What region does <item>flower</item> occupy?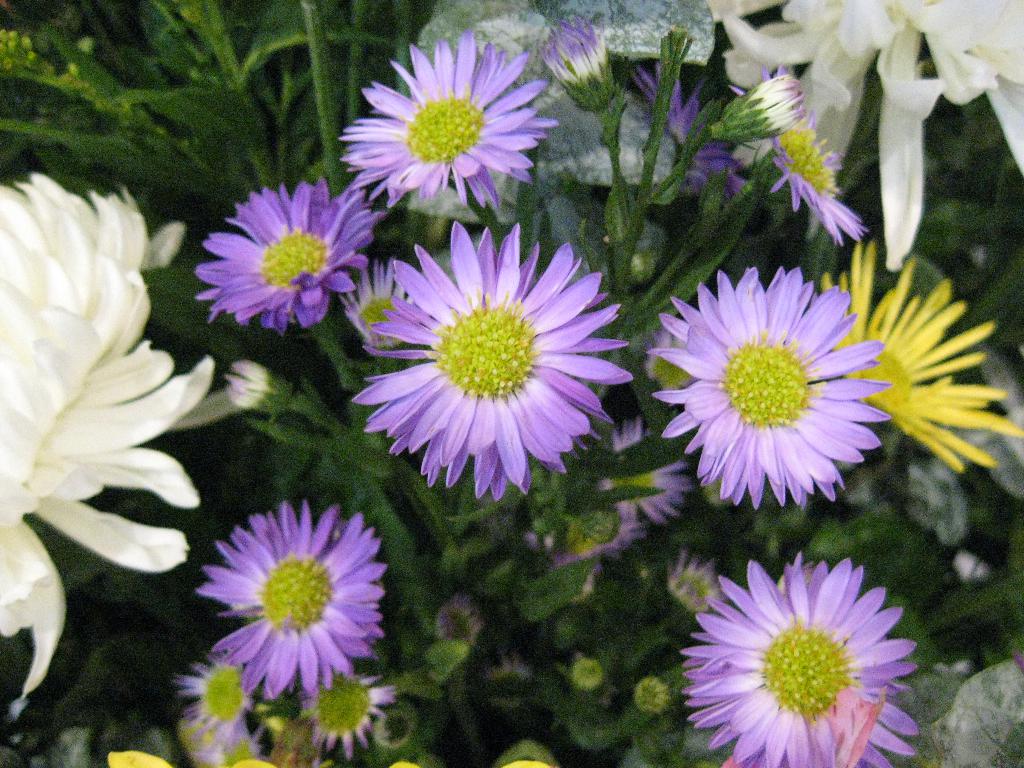
(x1=711, y1=0, x2=1023, y2=267).
